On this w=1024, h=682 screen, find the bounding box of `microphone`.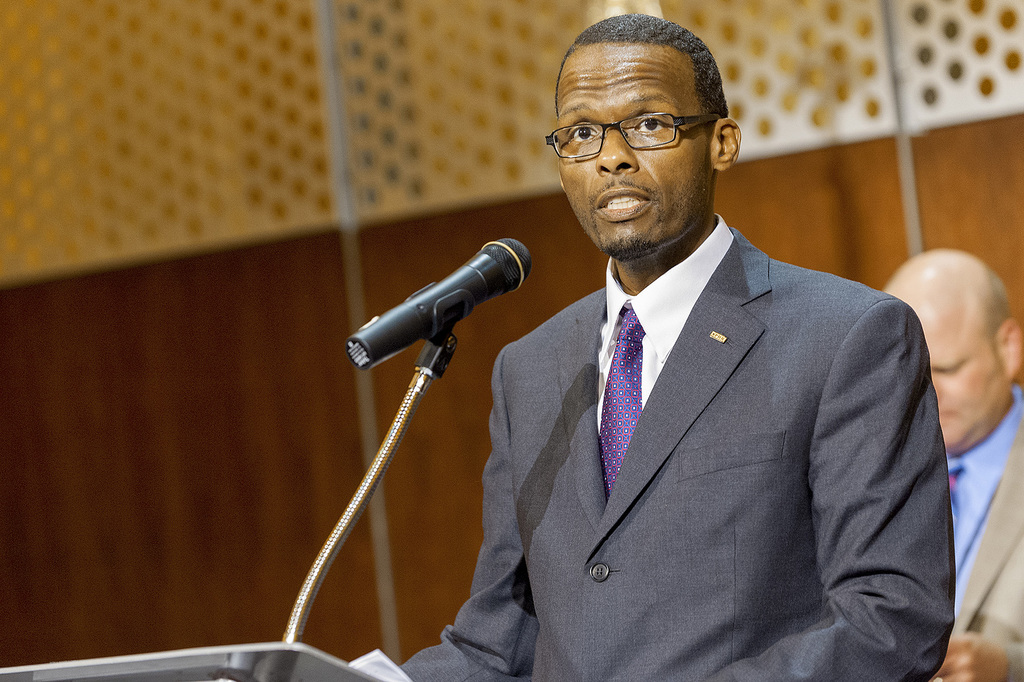
Bounding box: x1=343 y1=237 x2=543 y2=376.
